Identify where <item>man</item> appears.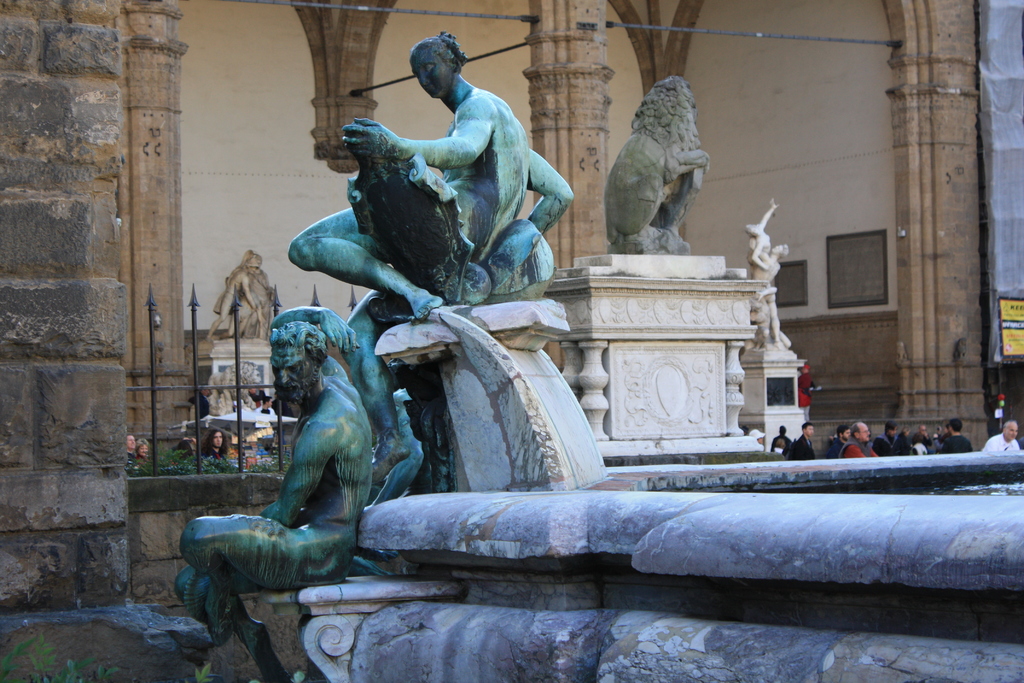
Appears at [828,423,851,456].
